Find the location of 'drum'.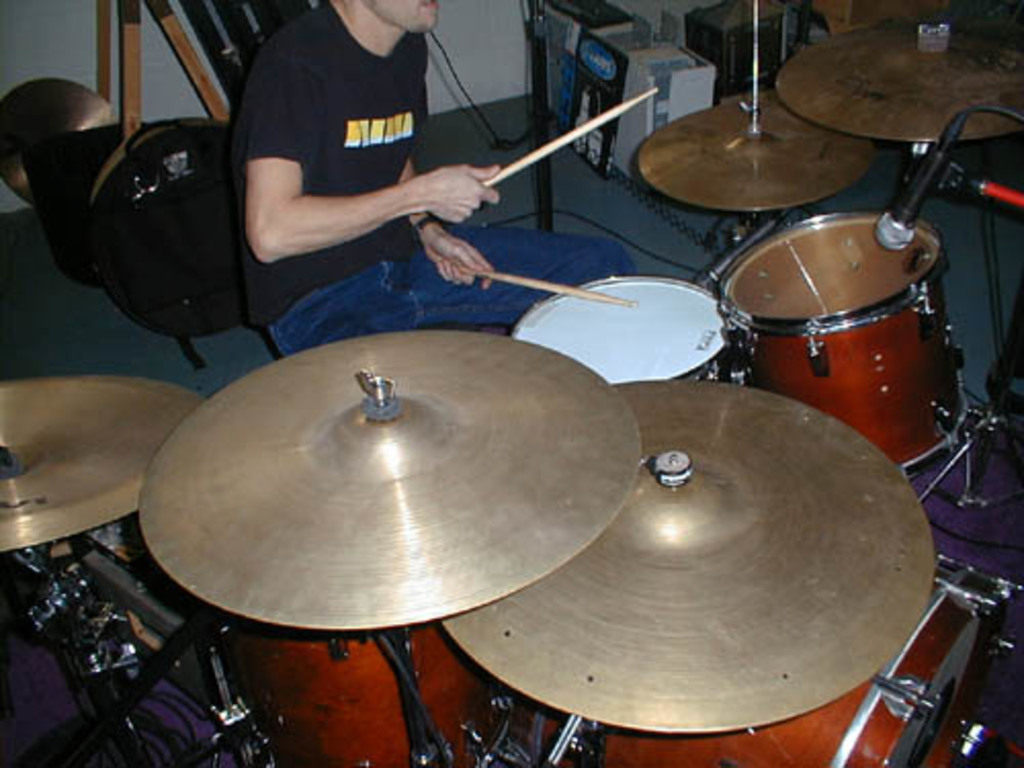
Location: locate(510, 555, 1022, 766).
